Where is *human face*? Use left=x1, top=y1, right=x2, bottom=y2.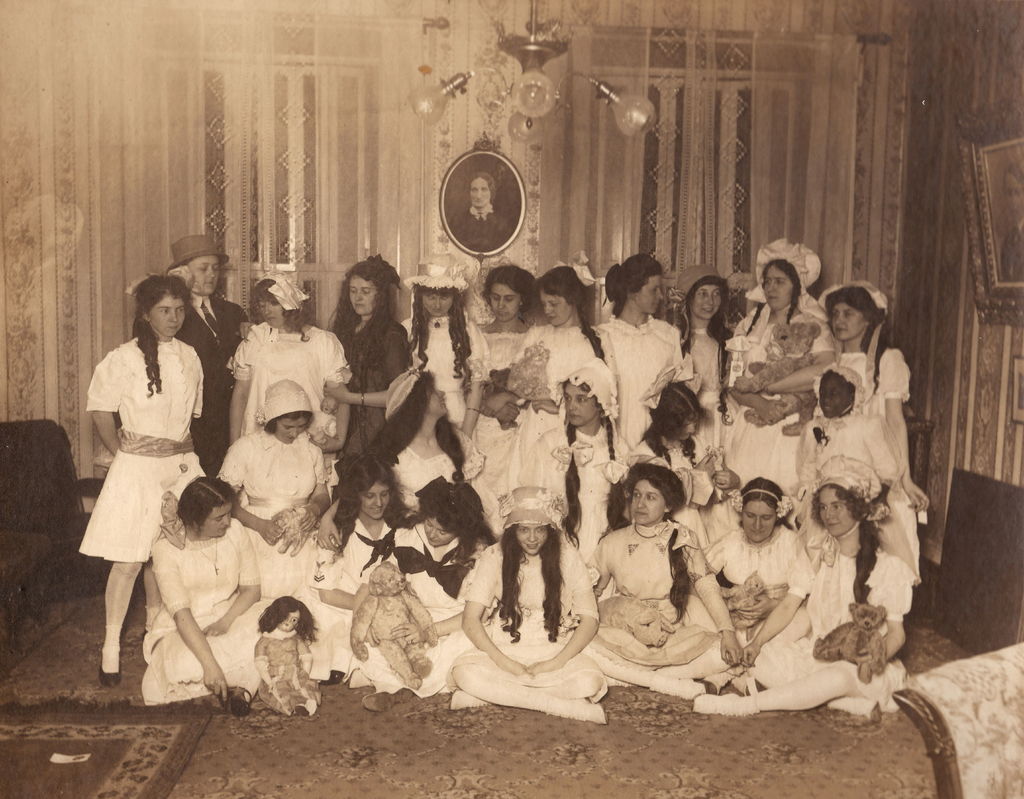
left=184, top=251, right=220, bottom=292.
